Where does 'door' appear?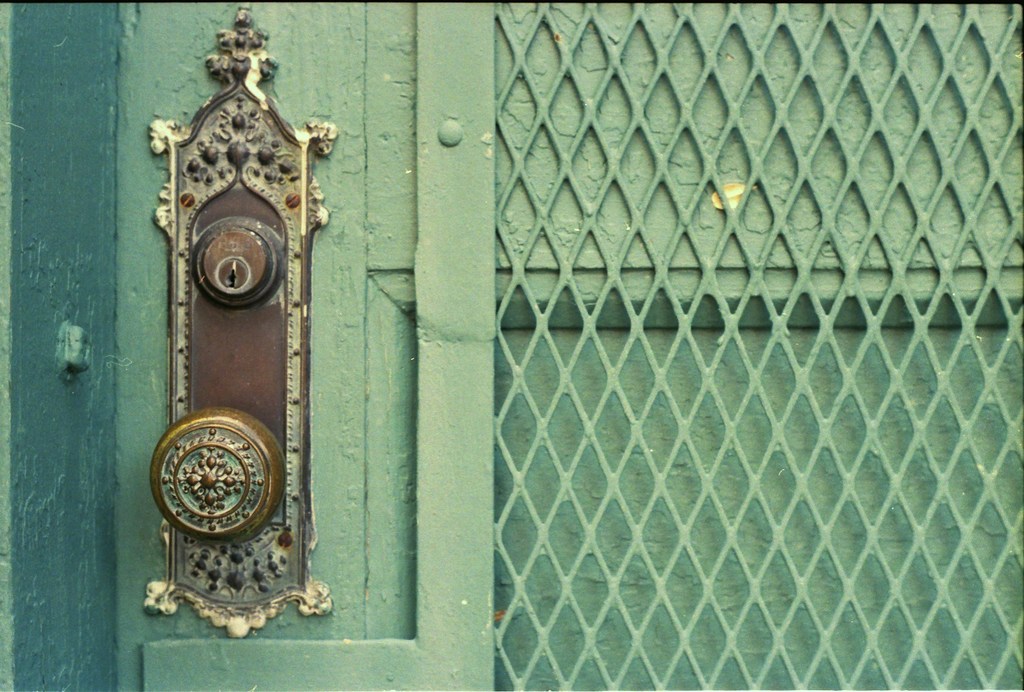
Appears at l=113, t=0, r=1023, b=691.
